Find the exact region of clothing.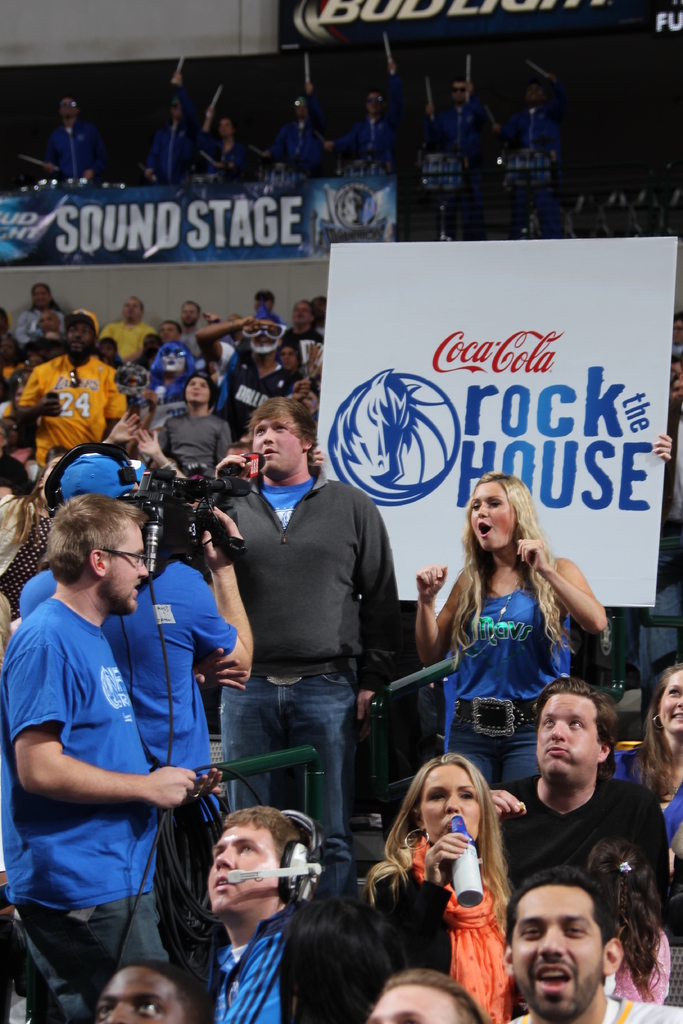
Exact region: <box>201,417,406,845</box>.
